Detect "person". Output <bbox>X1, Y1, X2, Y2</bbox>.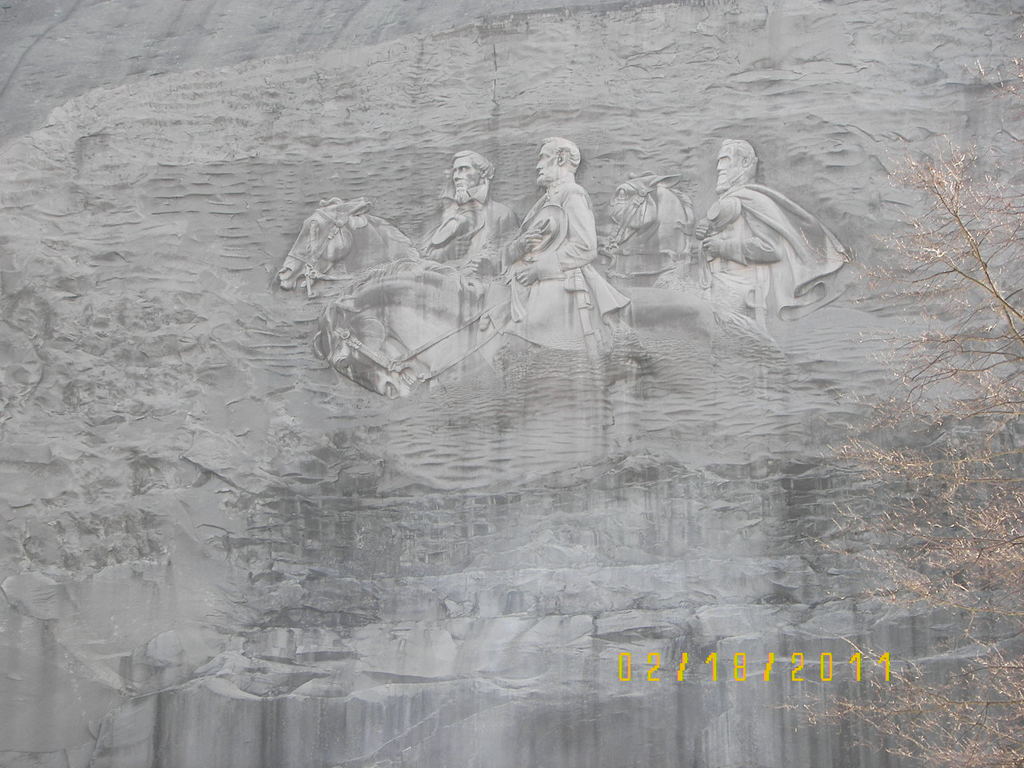
<bbox>429, 150, 521, 278</bbox>.
